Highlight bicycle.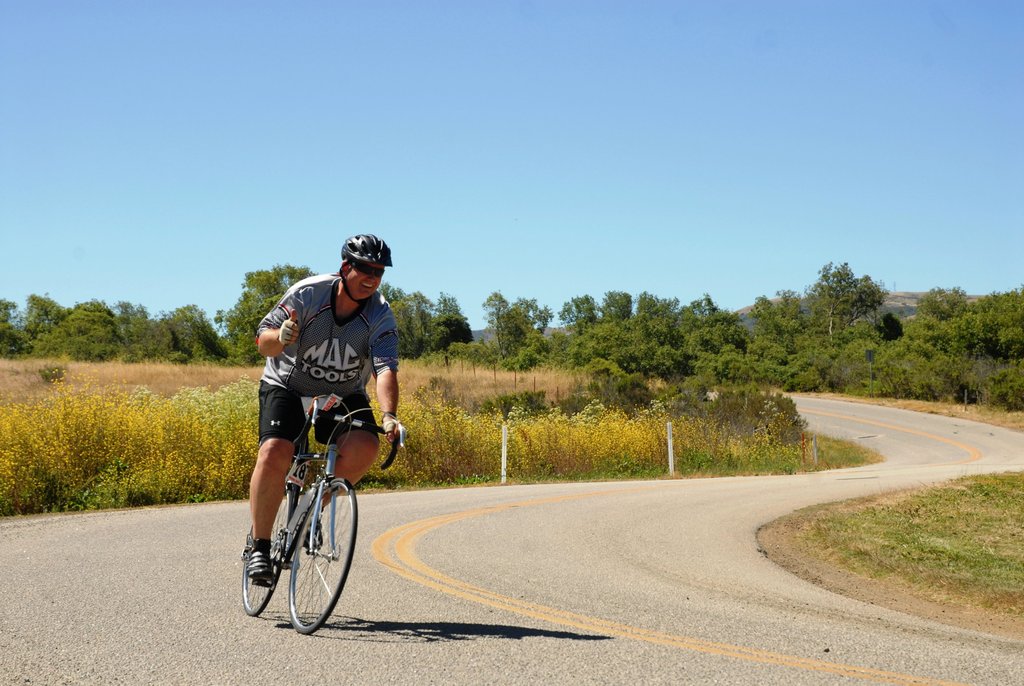
Highlighted region: 250/384/394/608.
